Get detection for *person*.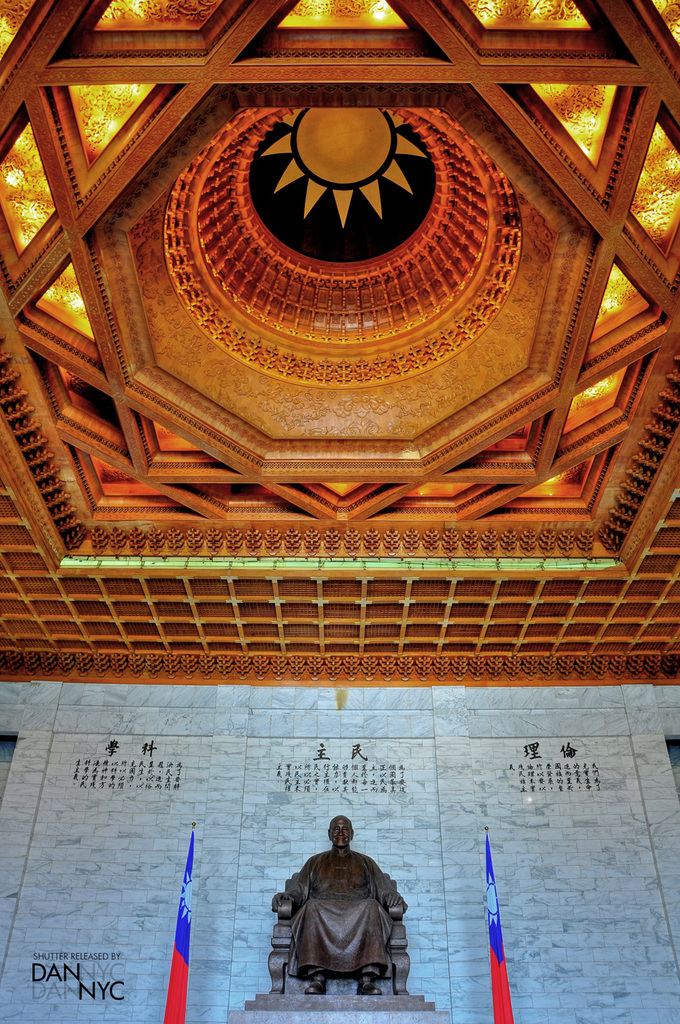
Detection: left=287, top=815, right=411, bottom=995.
